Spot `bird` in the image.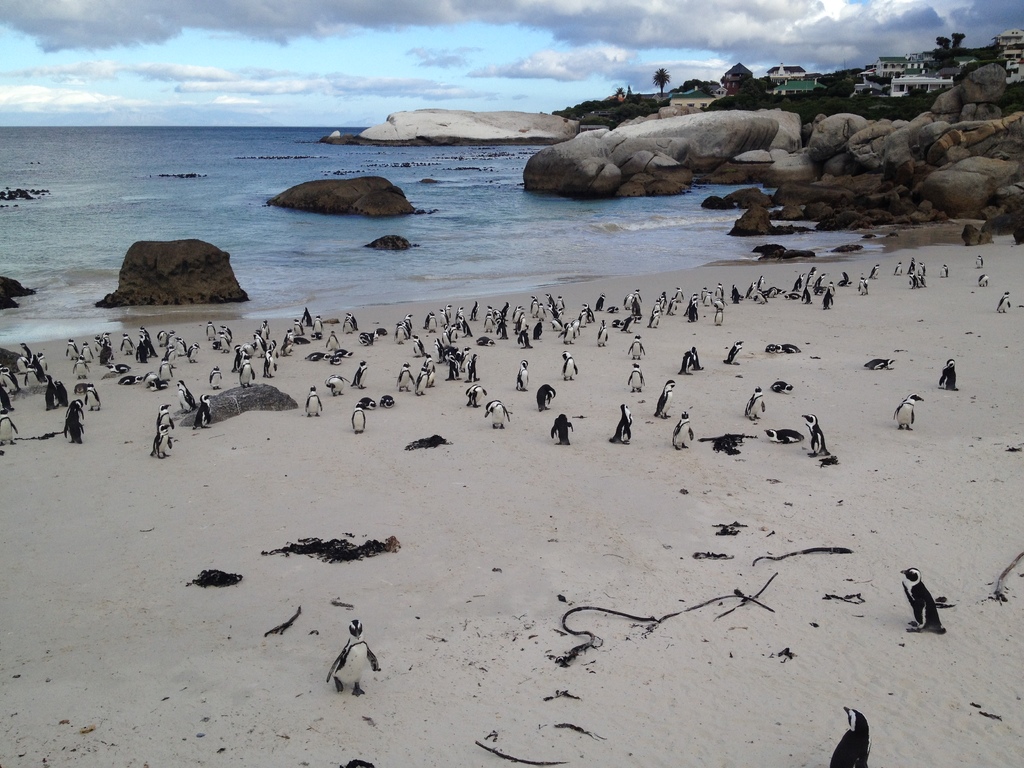
`bird` found at pyautogui.locateOnScreen(894, 261, 902, 274).
